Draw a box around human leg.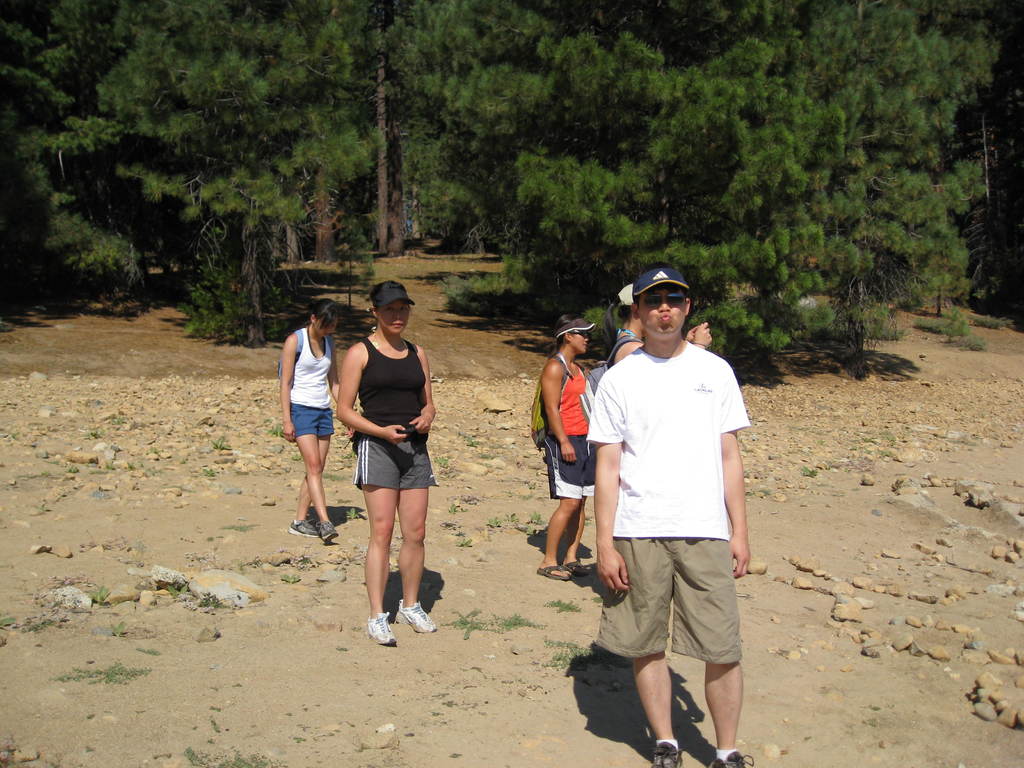
<bbox>538, 422, 582, 582</bbox>.
